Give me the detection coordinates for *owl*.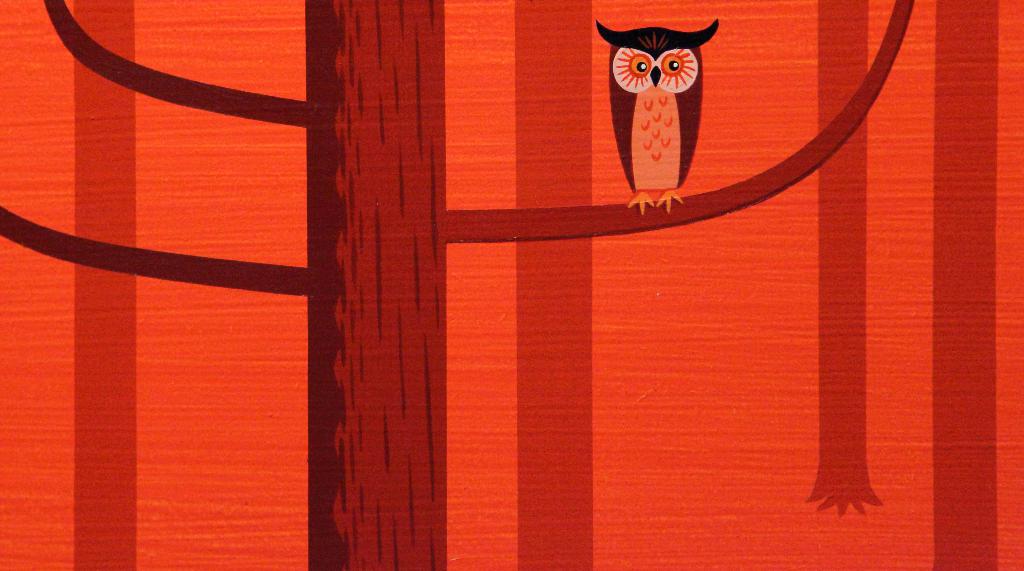
[582, 11, 730, 219].
